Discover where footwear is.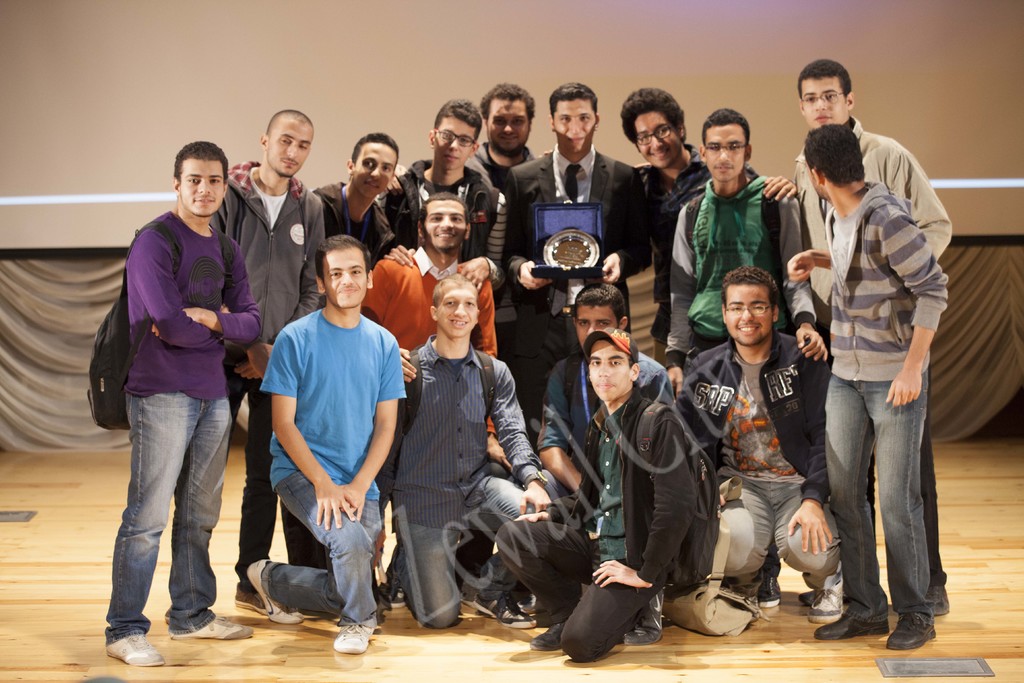
Discovered at 235,586,264,614.
